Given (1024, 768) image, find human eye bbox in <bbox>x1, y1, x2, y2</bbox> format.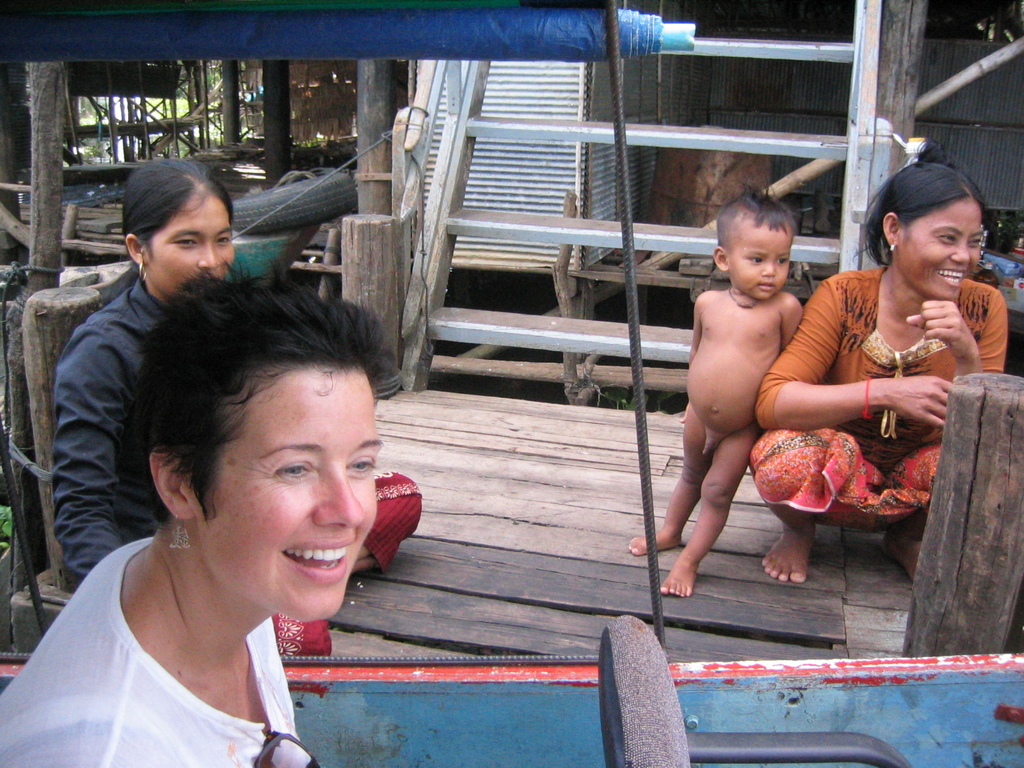
<bbox>215, 235, 231, 246</bbox>.
